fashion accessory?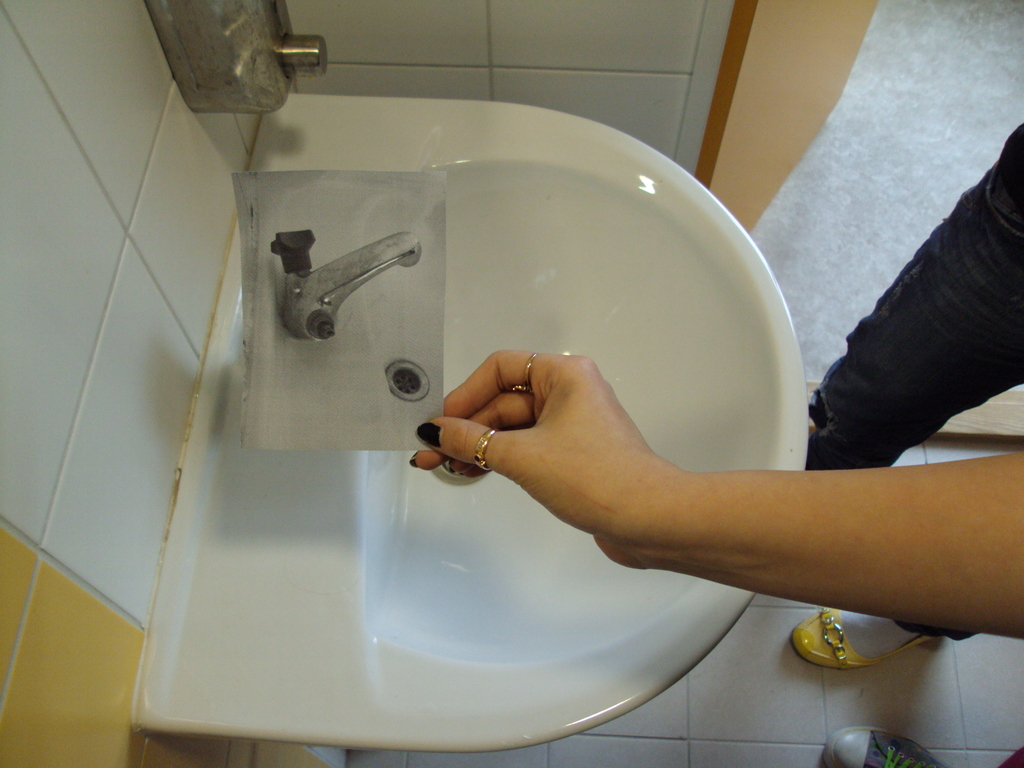
<region>810, 385, 829, 435</region>
